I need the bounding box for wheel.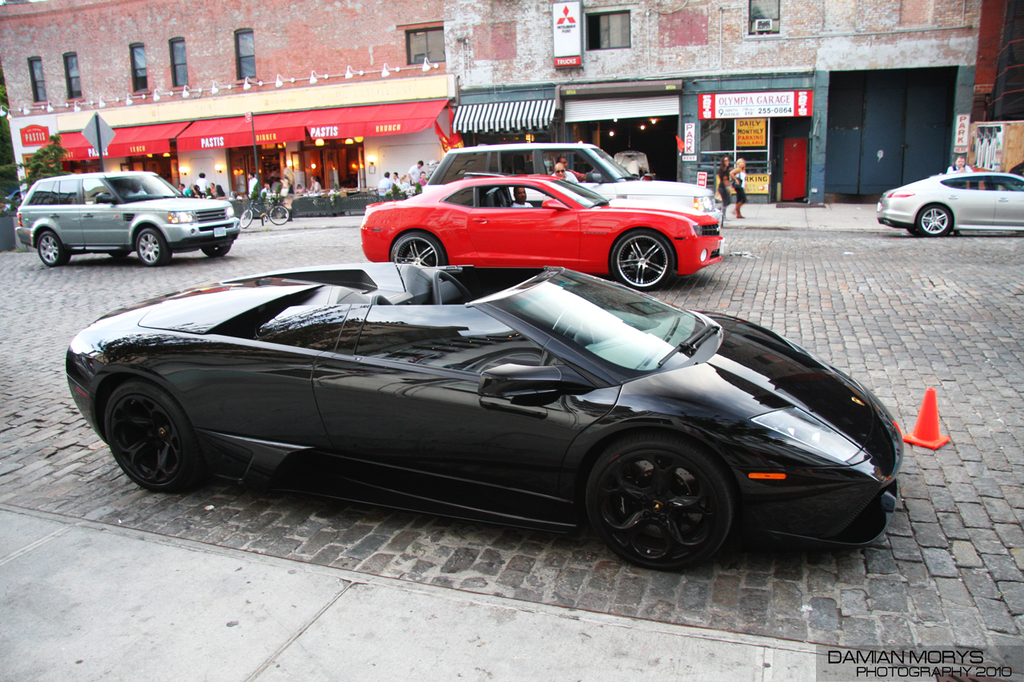
Here it is: BBox(101, 381, 186, 493).
